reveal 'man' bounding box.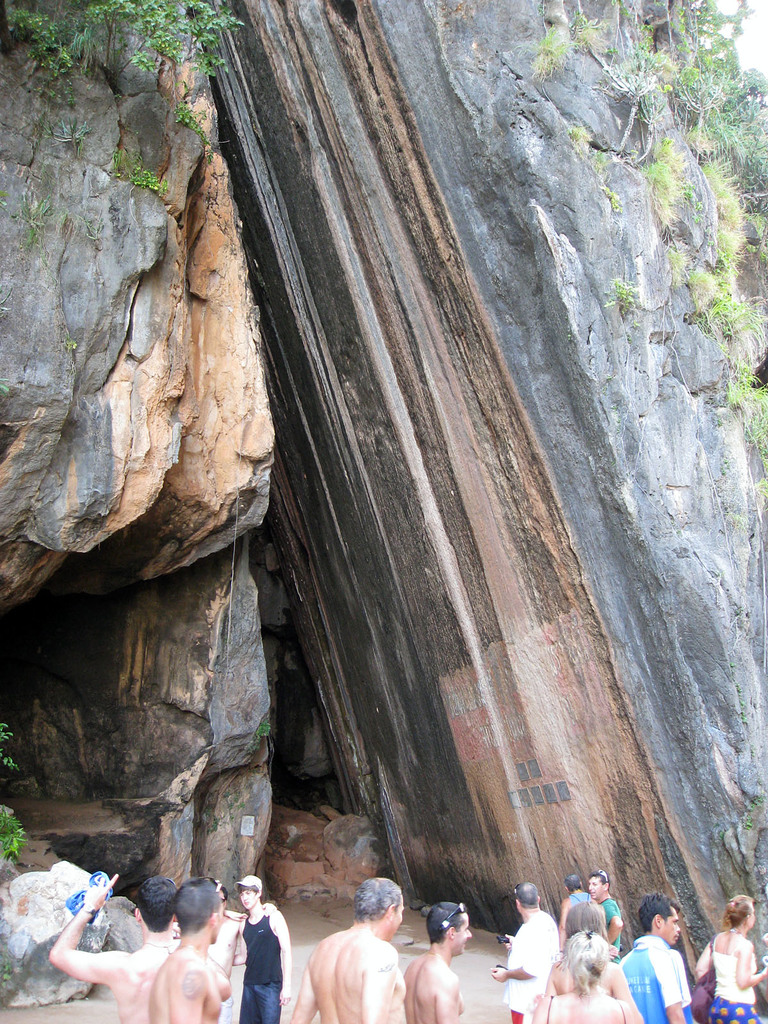
Revealed: region(300, 890, 429, 1021).
